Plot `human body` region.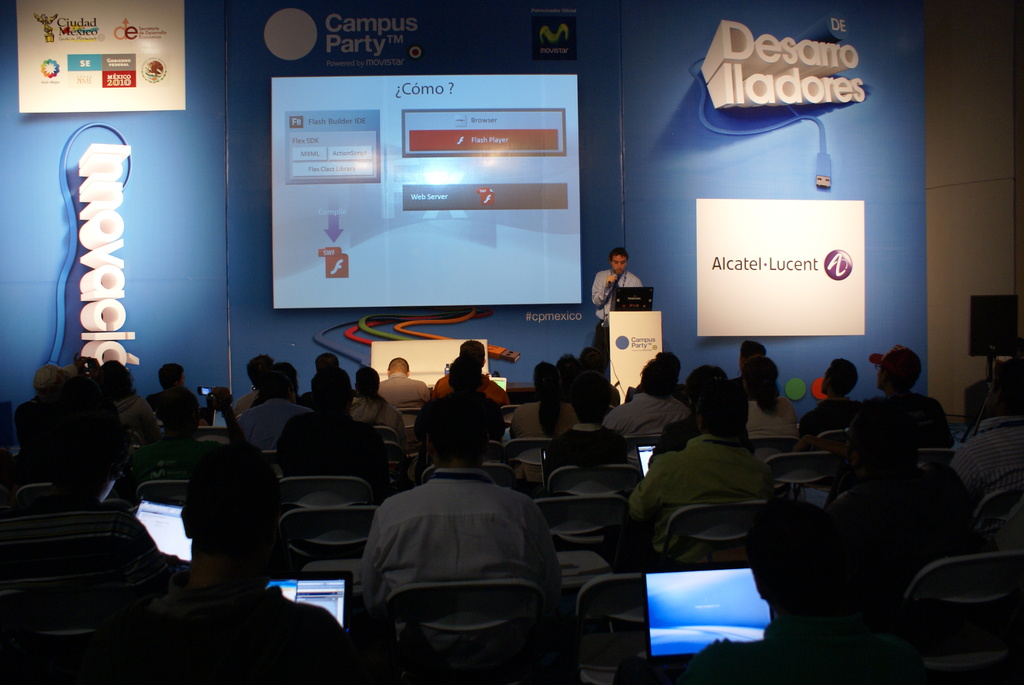
Plotted at {"x1": 105, "y1": 455, "x2": 357, "y2": 683}.
